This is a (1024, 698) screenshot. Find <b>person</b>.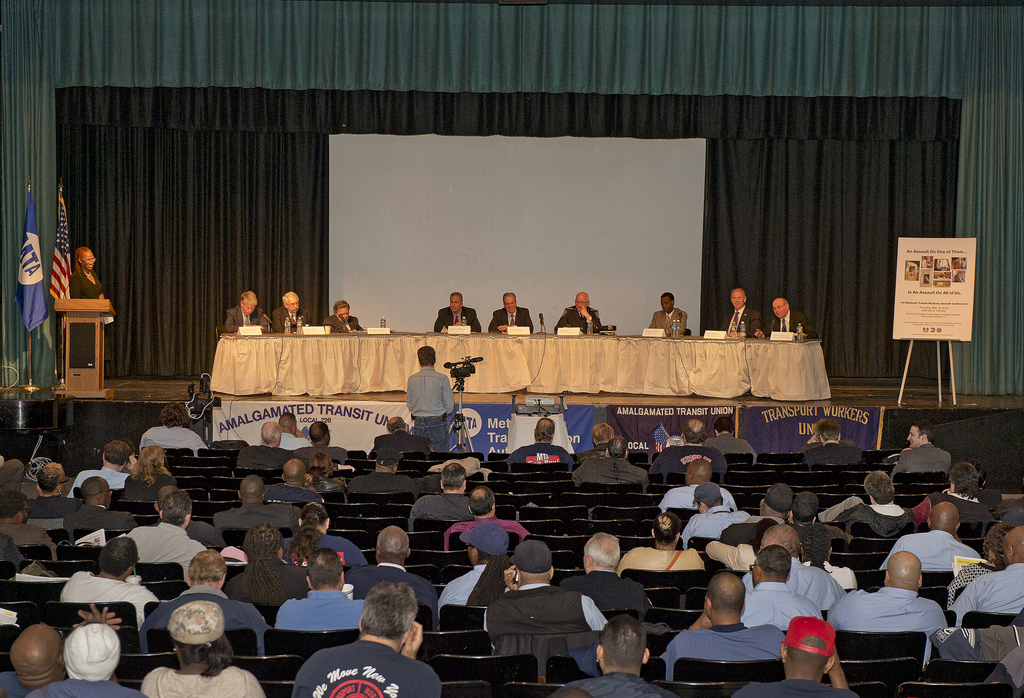
Bounding box: select_region(744, 543, 815, 635).
